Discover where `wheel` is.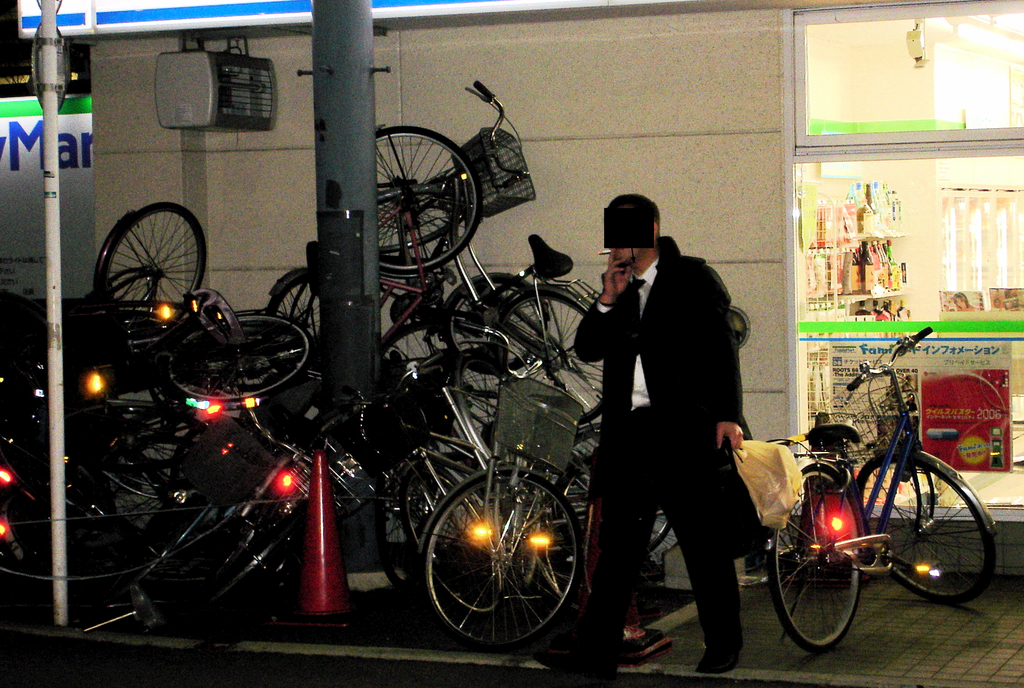
Discovered at [left=858, top=454, right=998, bottom=607].
